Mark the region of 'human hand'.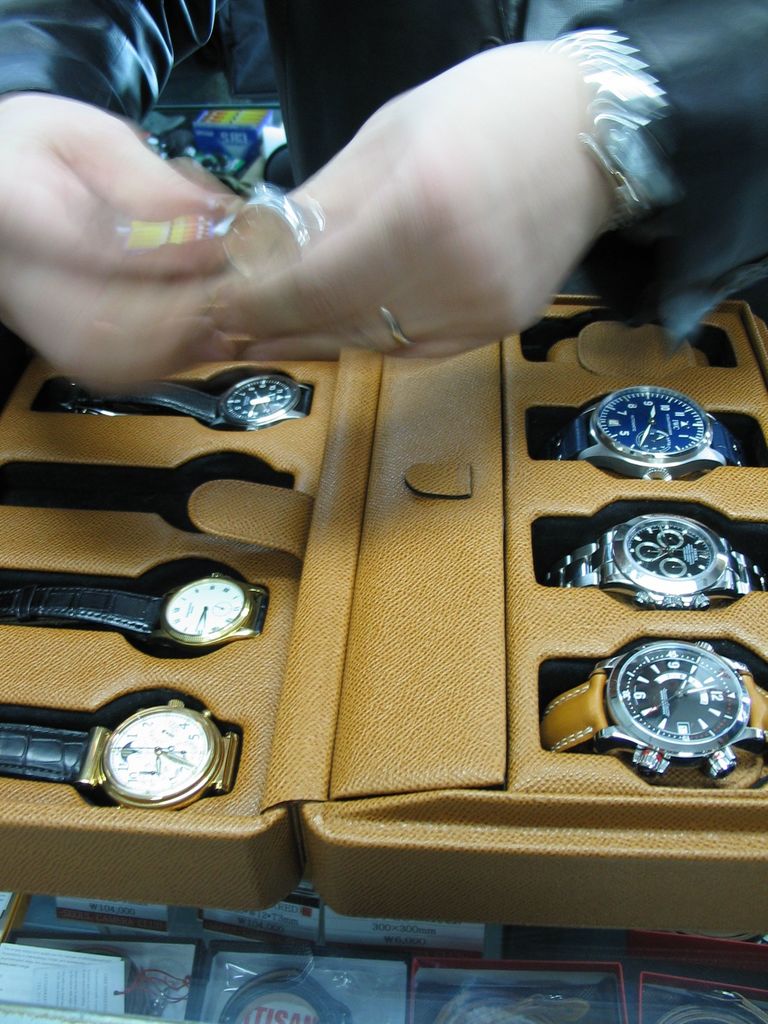
Region: <bbox>196, 38, 621, 379</bbox>.
